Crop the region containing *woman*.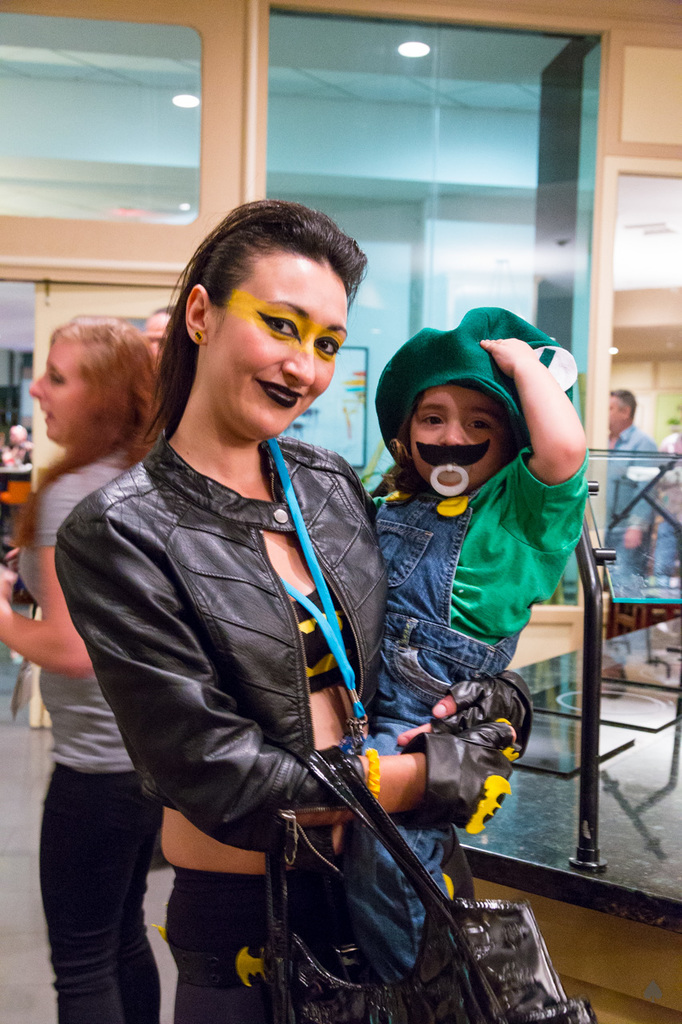
Crop region: left=0, top=318, right=158, bottom=1023.
